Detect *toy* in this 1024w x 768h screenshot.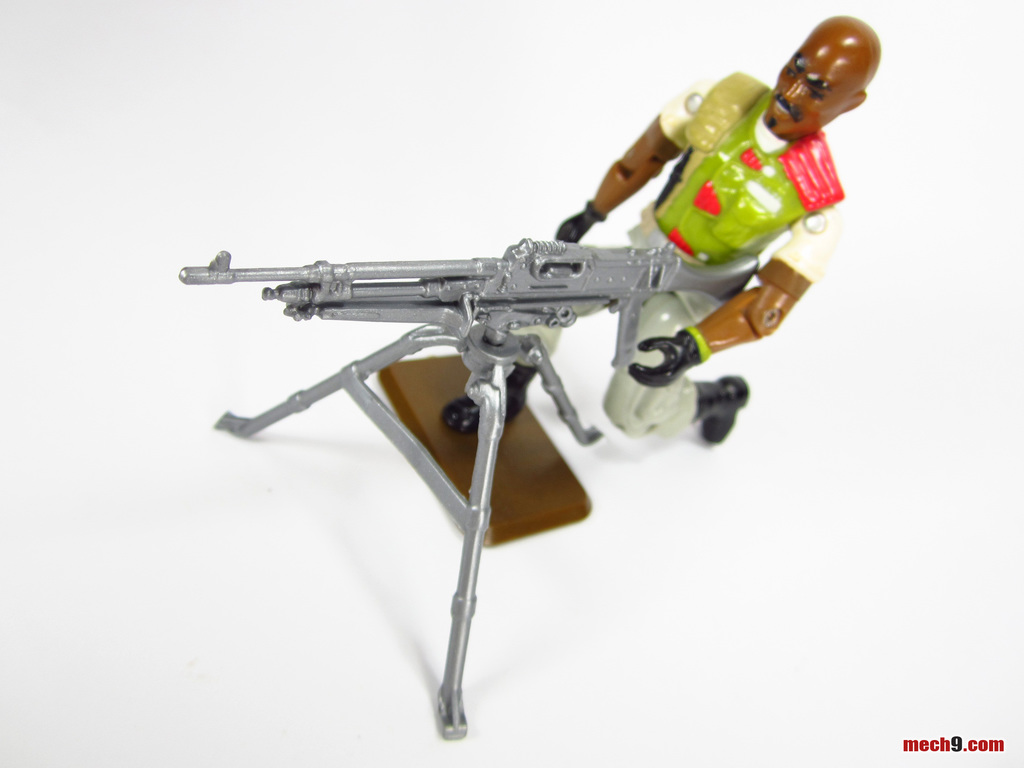
Detection: l=419, t=4, r=861, b=459.
